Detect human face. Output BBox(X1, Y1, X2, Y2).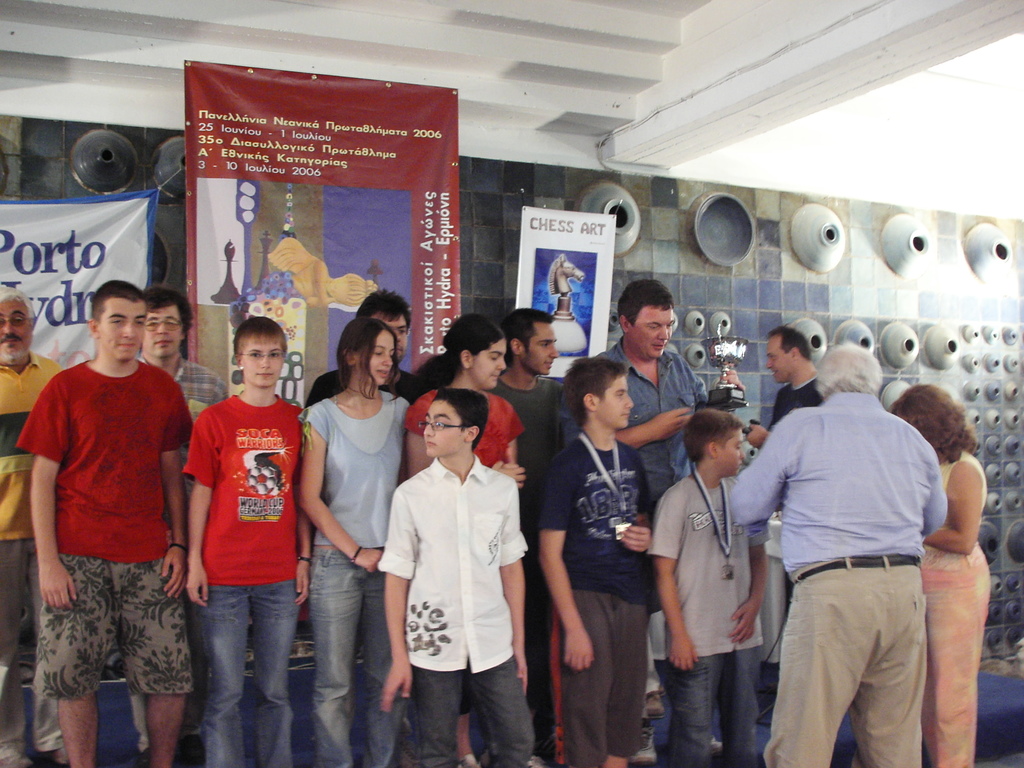
BBox(364, 324, 397, 389).
